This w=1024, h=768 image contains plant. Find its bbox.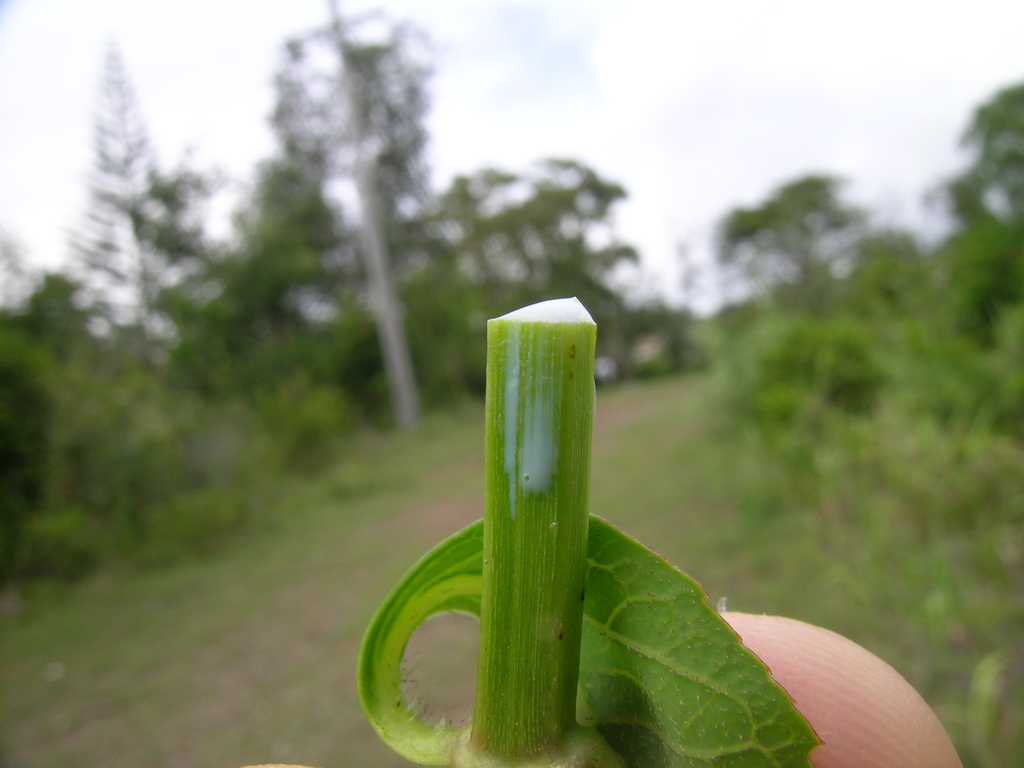
box(913, 63, 1023, 404).
